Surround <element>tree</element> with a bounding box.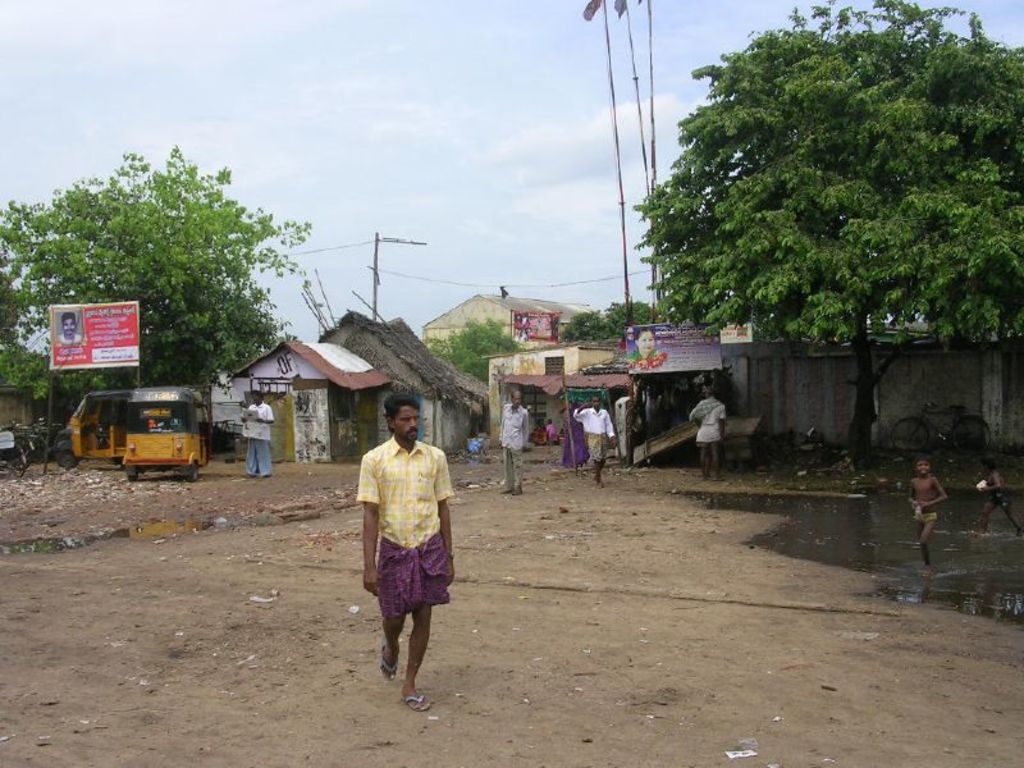
l=563, t=297, r=666, b=343.
